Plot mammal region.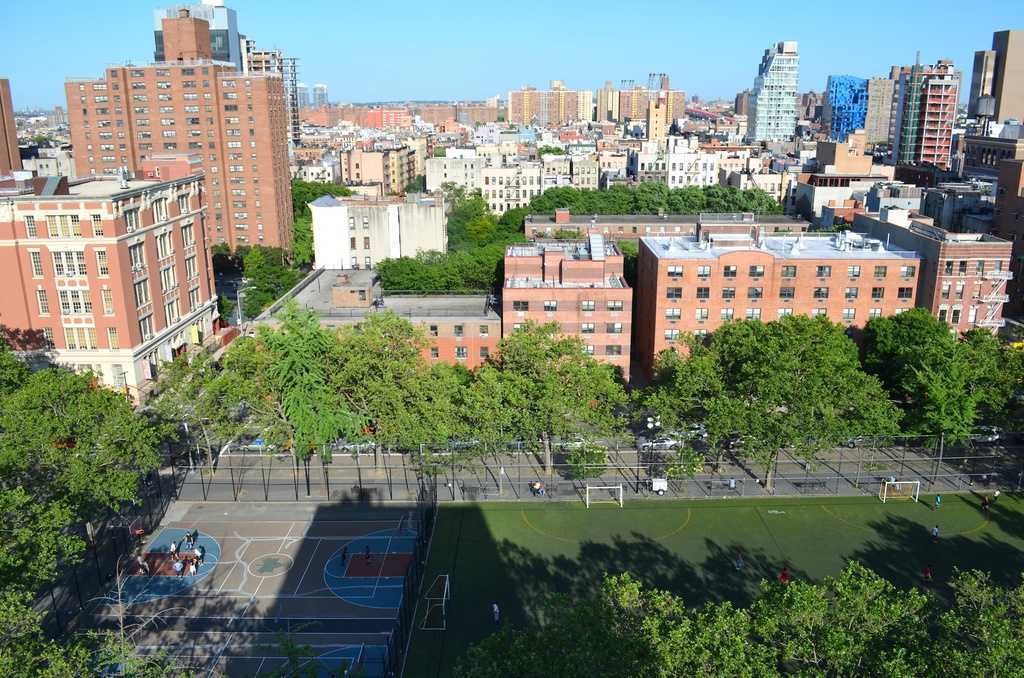
Plotted at x1=175, y1=558, x2=181, y2=577.
